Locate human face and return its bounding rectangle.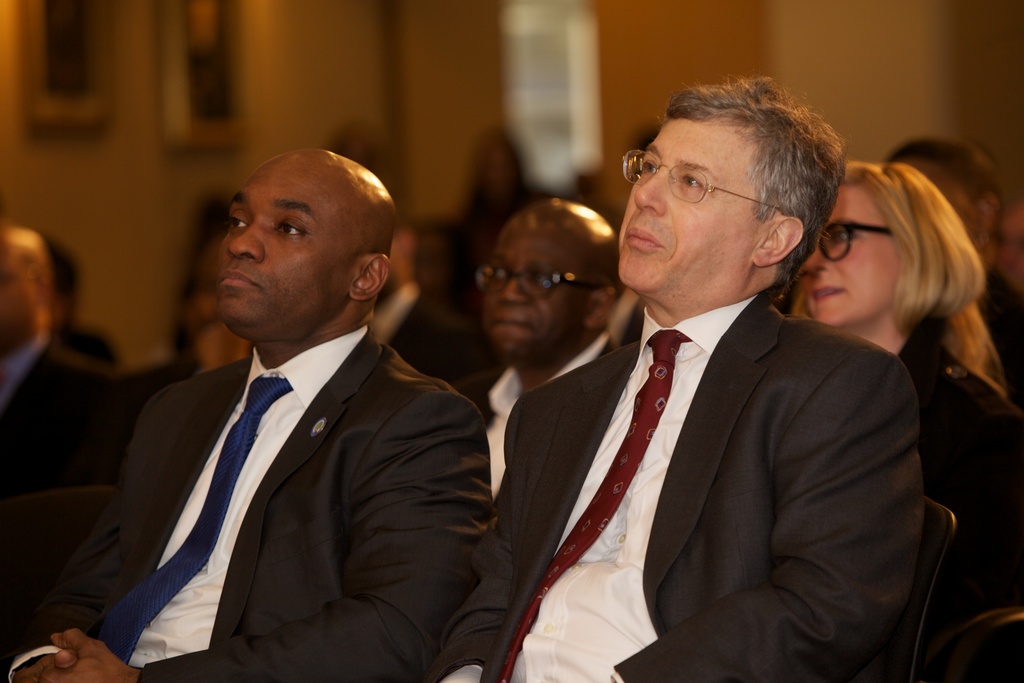
l=618, t=126, r=764, b=298.
